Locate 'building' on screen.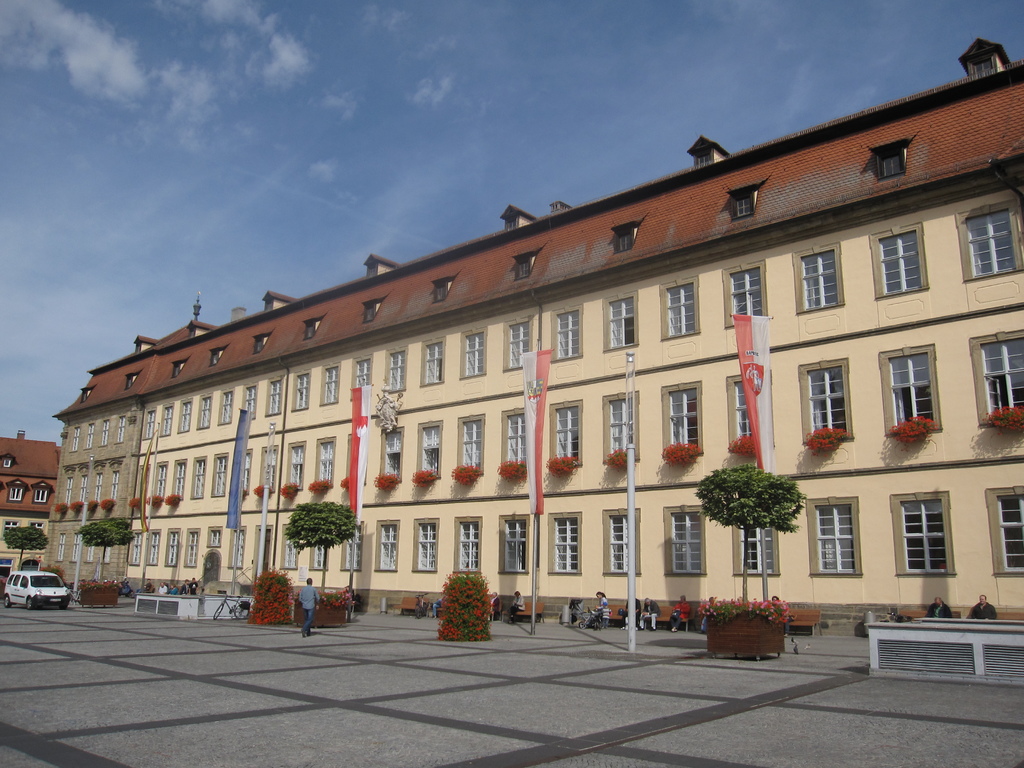
On screen at [left=54, top=36, right=1023, bottom=625].
